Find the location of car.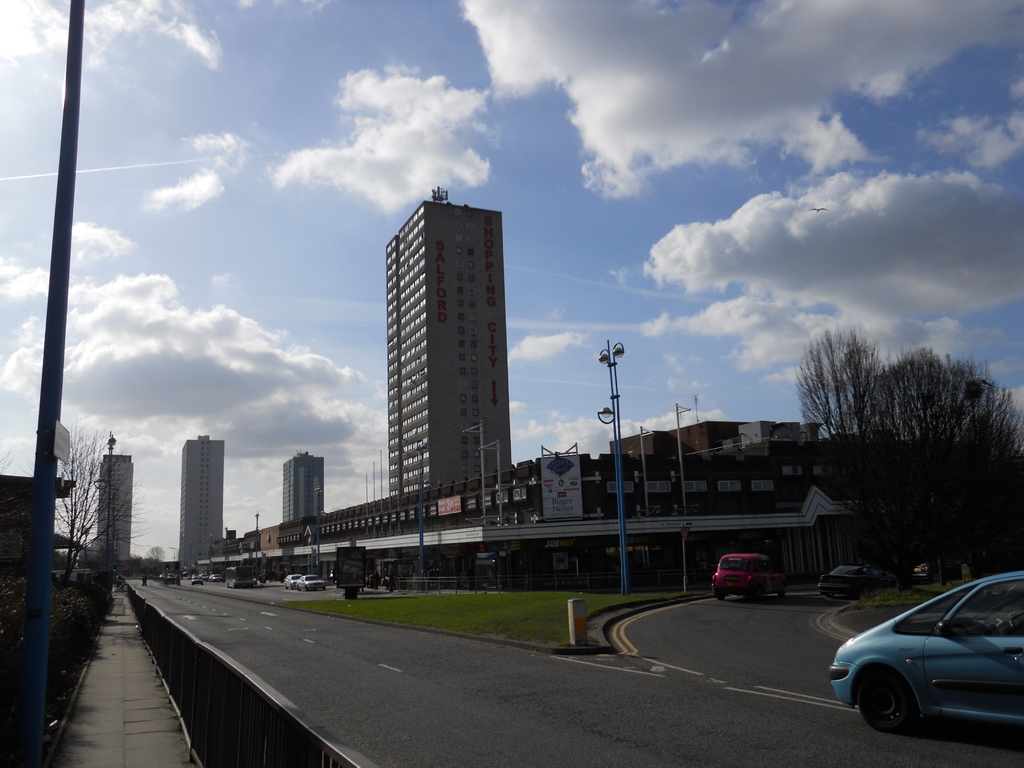
Location: {"x1": 831, "y1": 577, "x2": 1023, "y2": 743}.
